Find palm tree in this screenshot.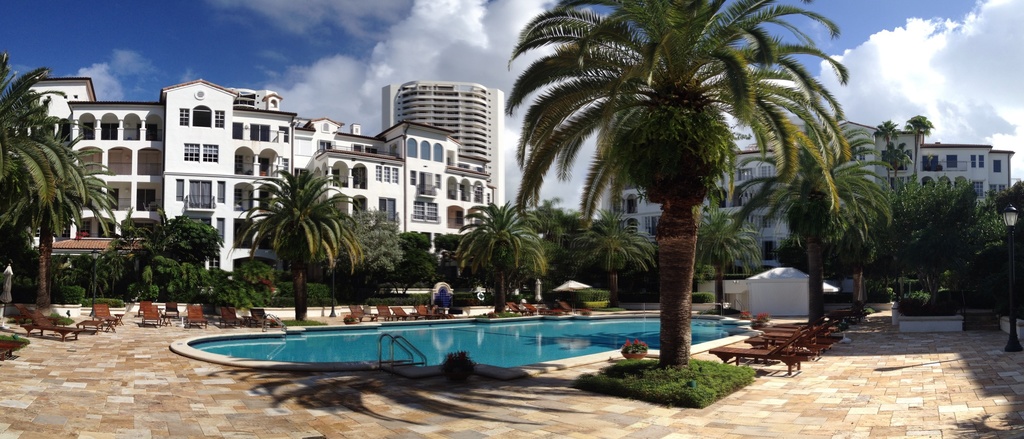
The bounding box for palm tree is [578,217,653,284].
